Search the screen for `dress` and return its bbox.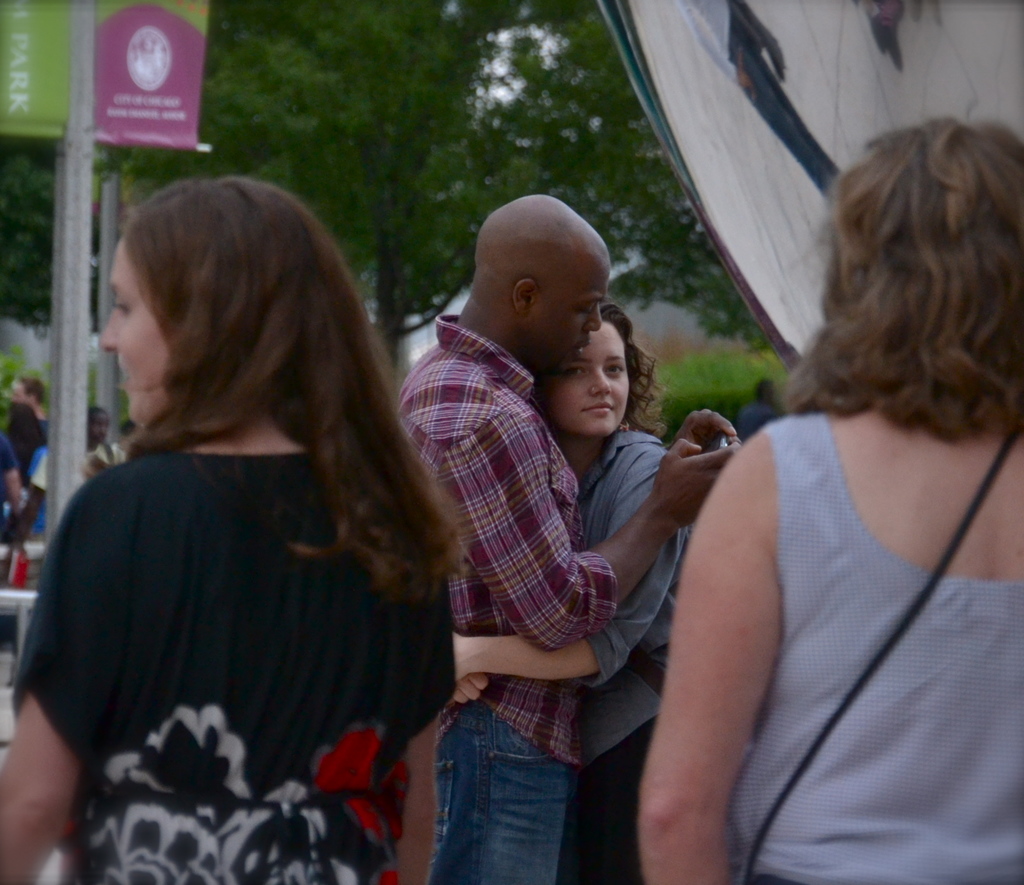
Found: <region>11, 457, 458, 884</region>.
